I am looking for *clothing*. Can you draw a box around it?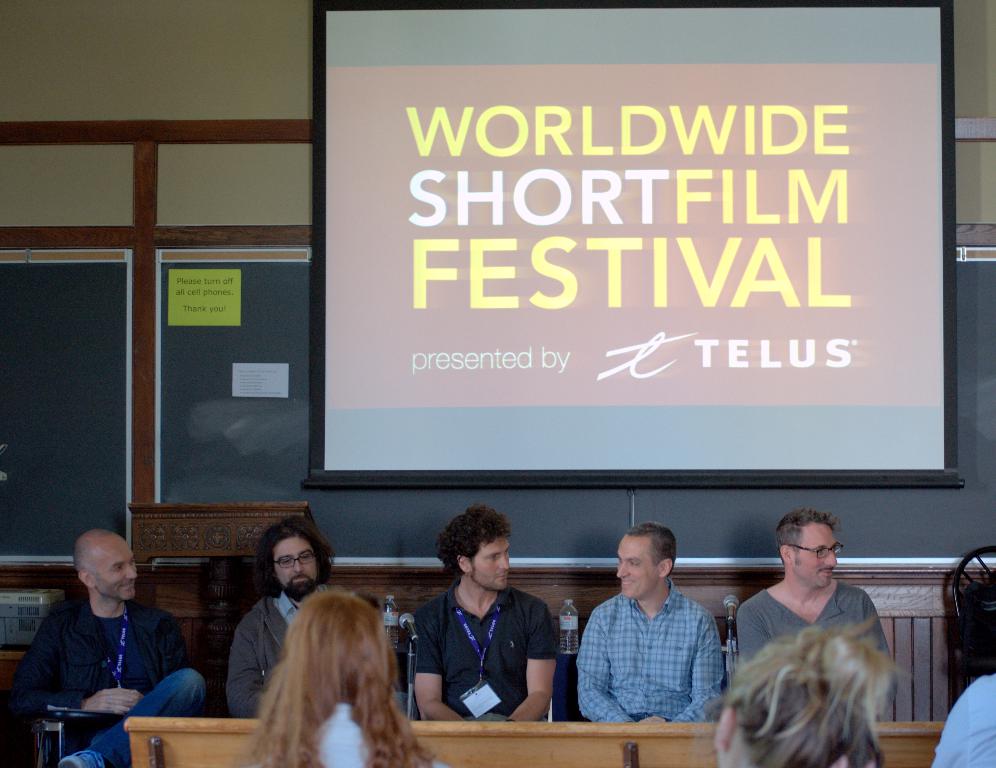
Sure, the bounding box is x1=222, y1=582, x2=330, y2=730.
